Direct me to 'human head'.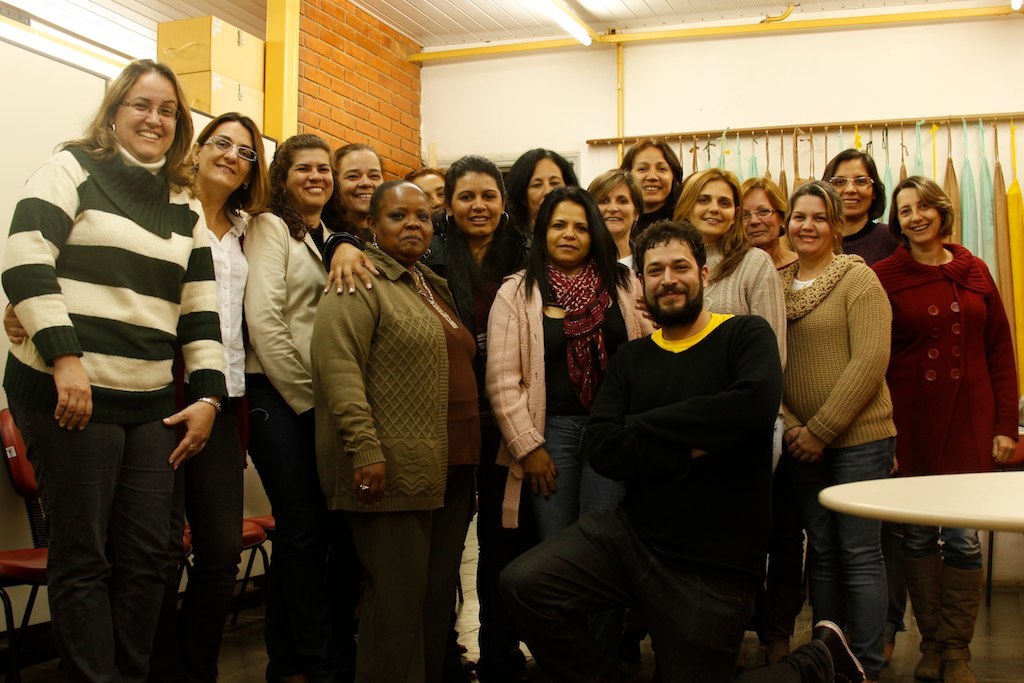
Direction: bbox=(445, 157, 509, 236).
